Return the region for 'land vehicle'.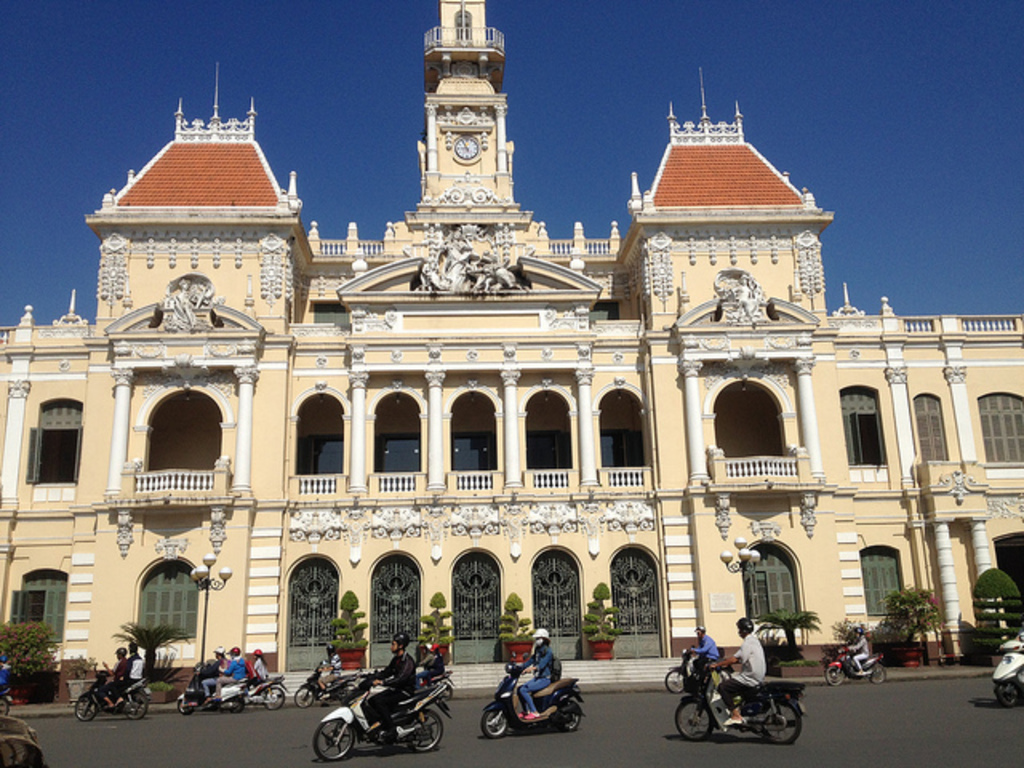
{"x1": 187, "y1": 664, "x2": 245, "y2": 707}.
